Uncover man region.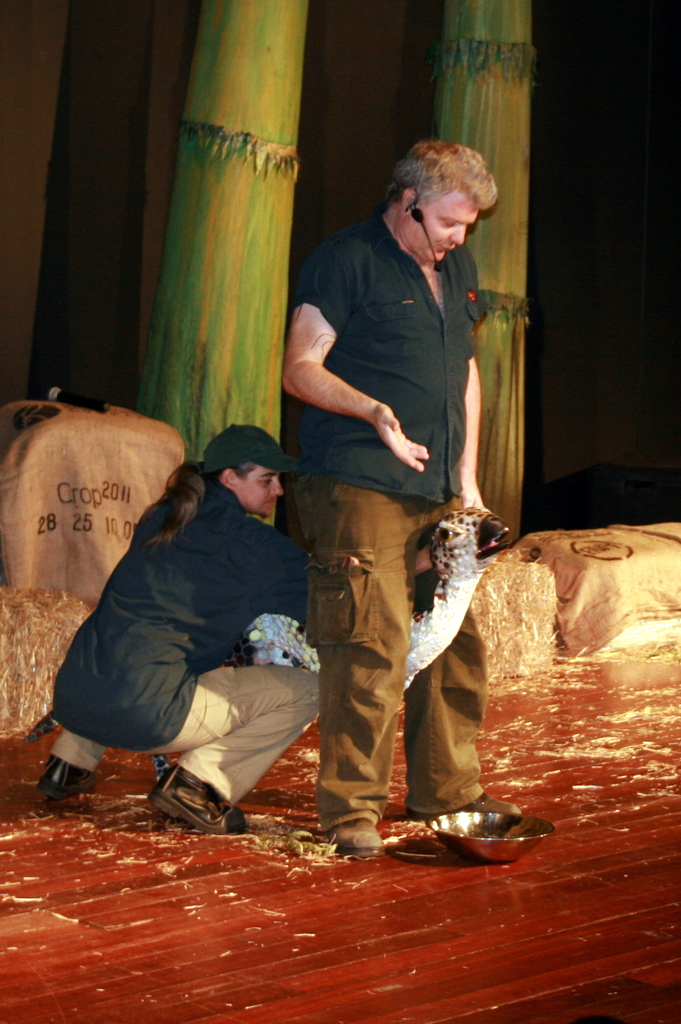
Uncovered: detection(41, 412, 369, 868).
